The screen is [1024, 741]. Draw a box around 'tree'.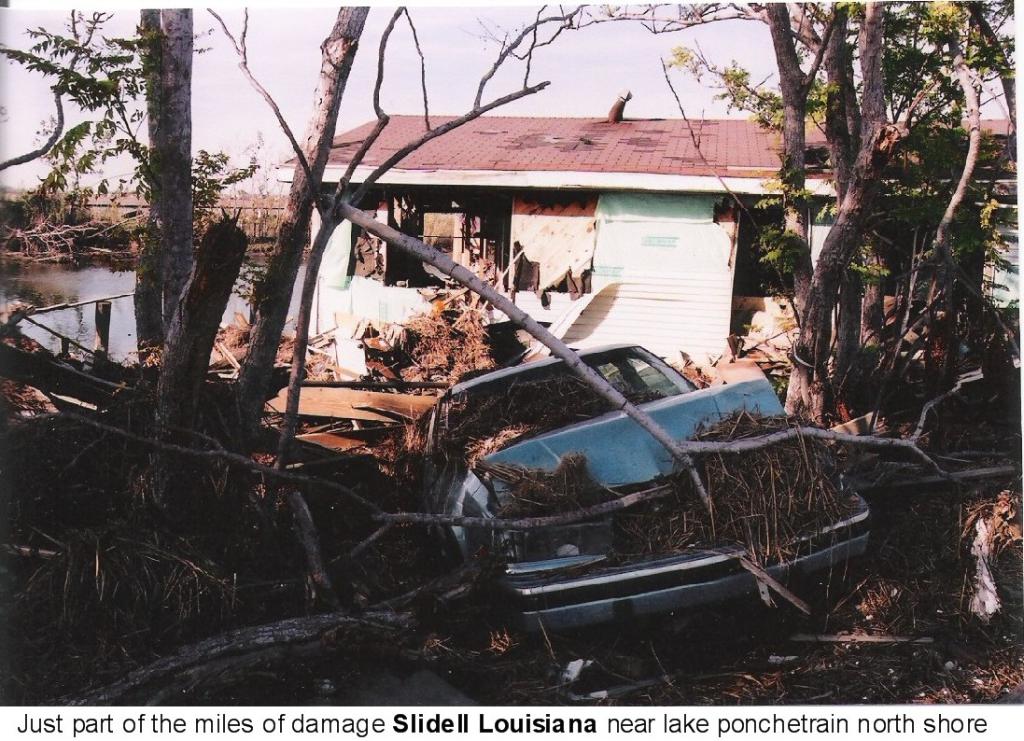
<region>737, 7, 1013, 490</region>.
